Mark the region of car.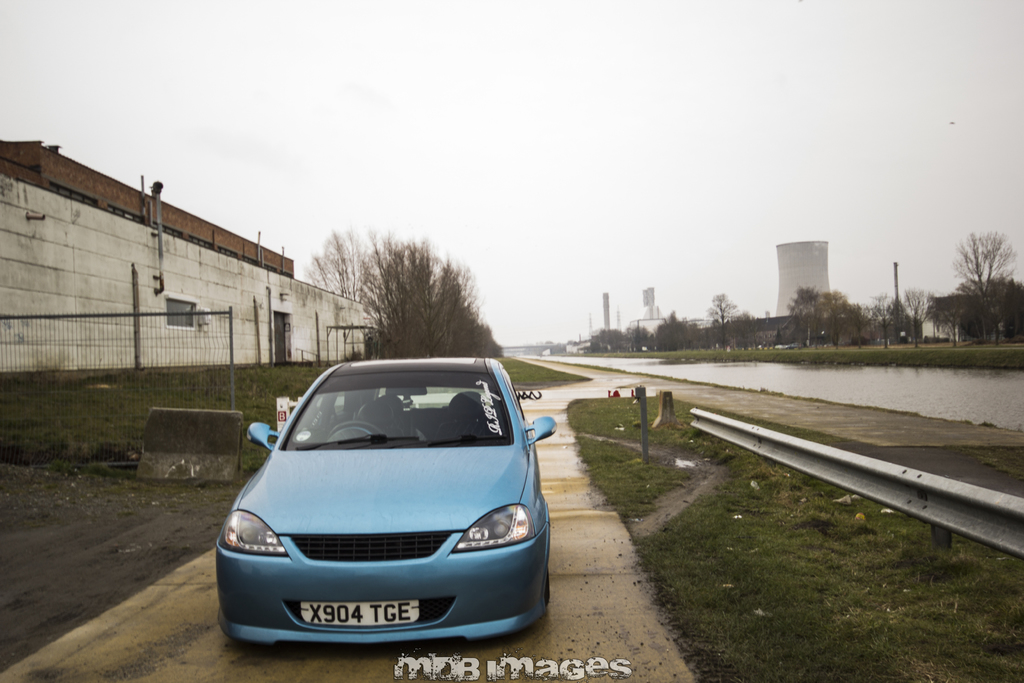
Region: [left=214, top=354, right=556, bottom=644].
